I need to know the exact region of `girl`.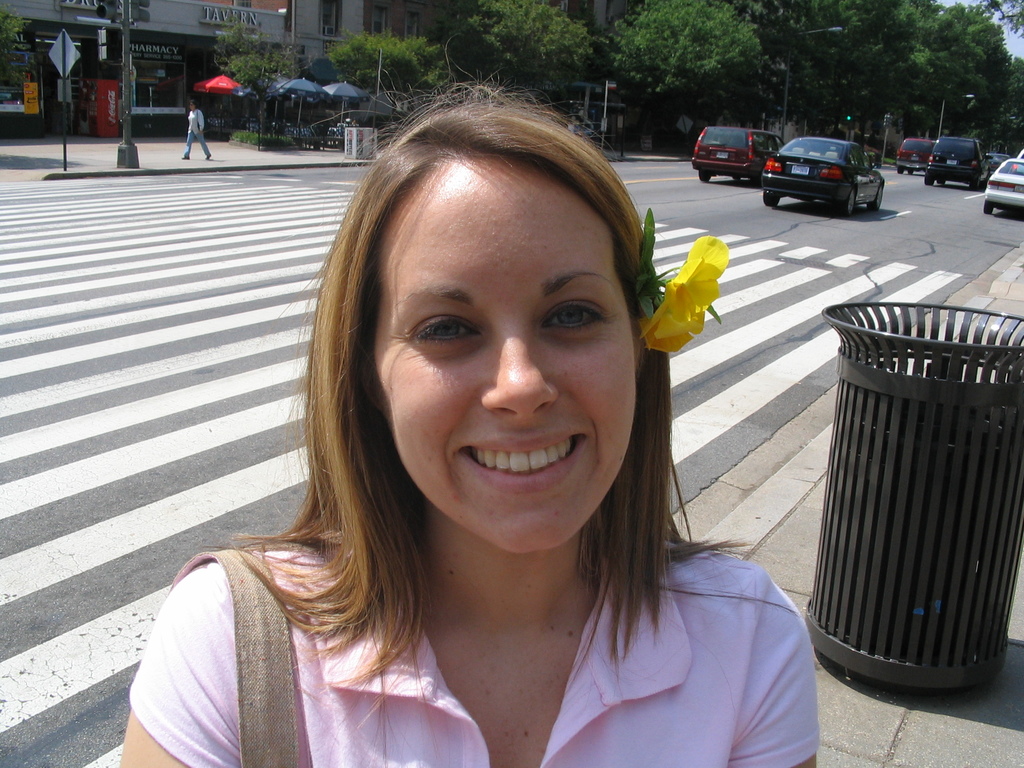
Region: crop(117, 36, 814, 767).
